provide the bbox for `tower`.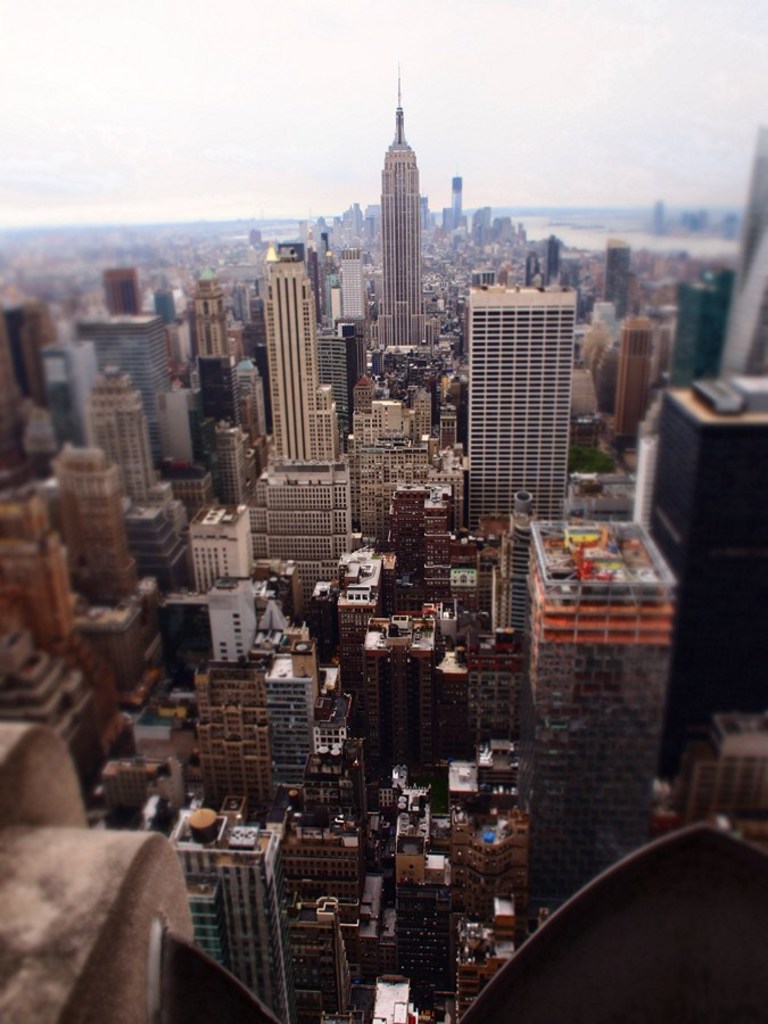
(389,113,423,342).
